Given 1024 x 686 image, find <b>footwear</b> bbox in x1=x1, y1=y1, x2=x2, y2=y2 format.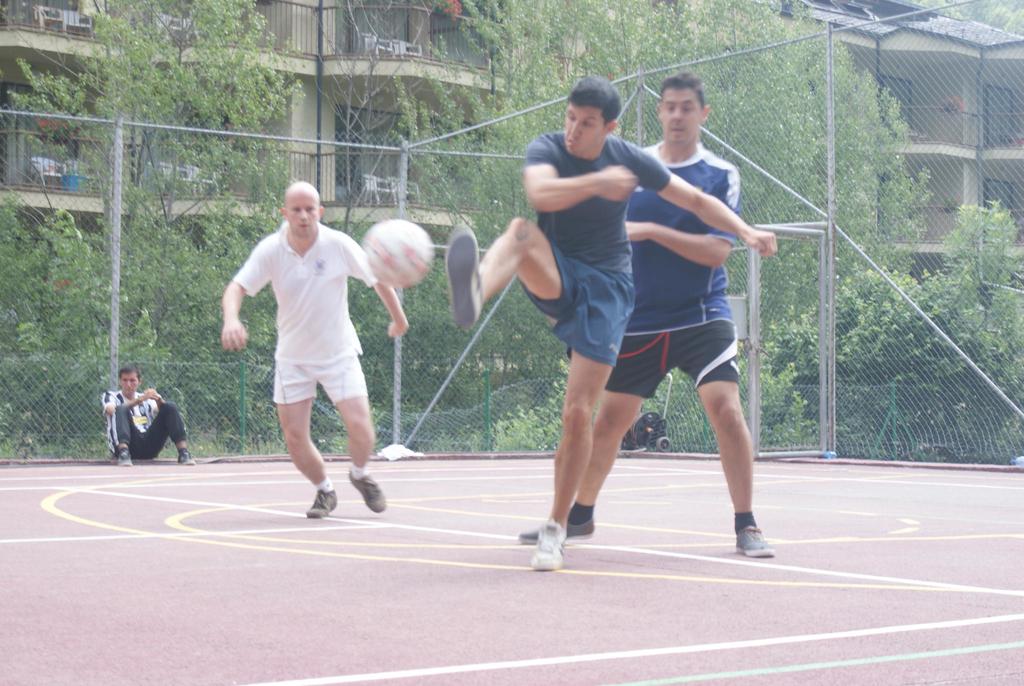
x1=348, y1=473, x2=385, y2=513.
